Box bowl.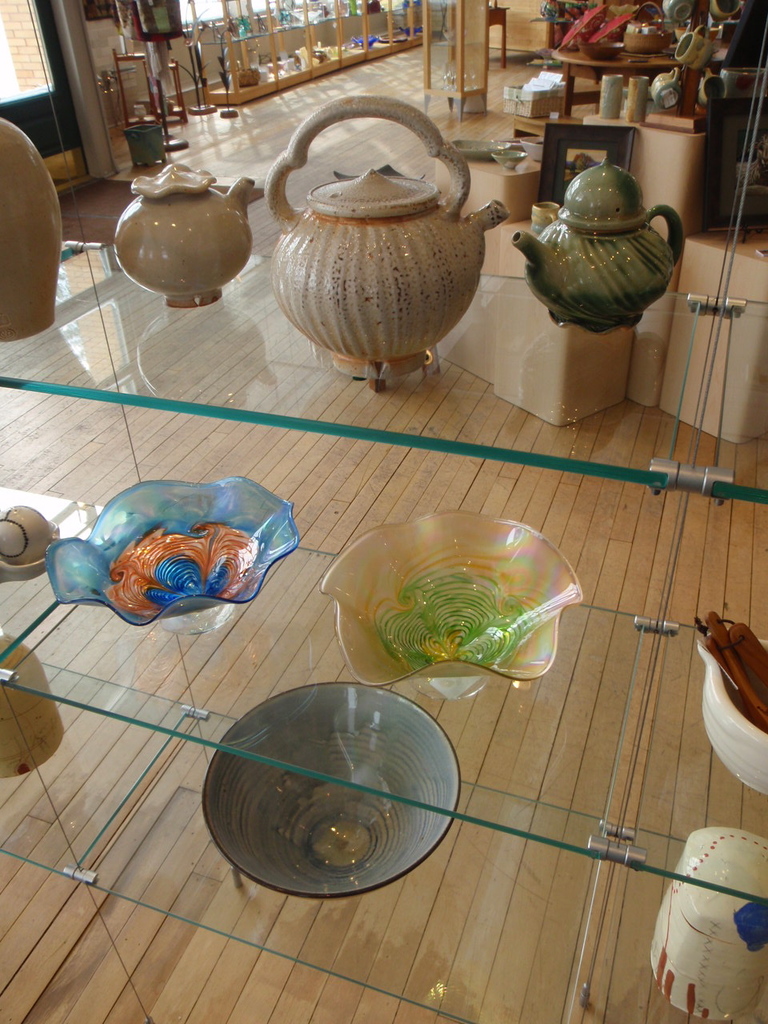
BBox(0, 505, 60, 584).
